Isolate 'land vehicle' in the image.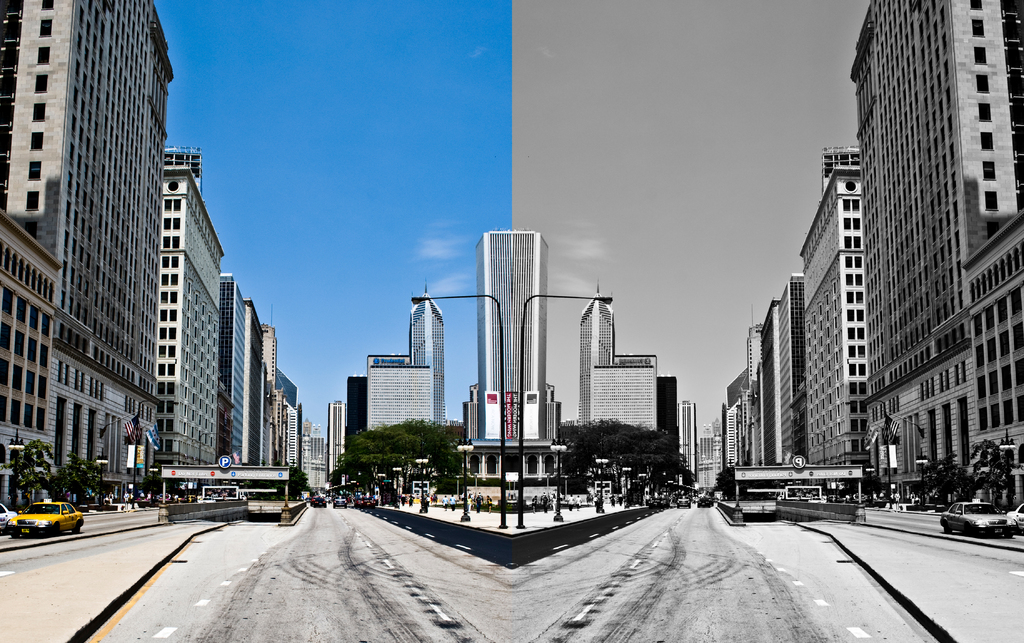
Isolated region: (x1=675, y1=493, x2=691, y2=507).
